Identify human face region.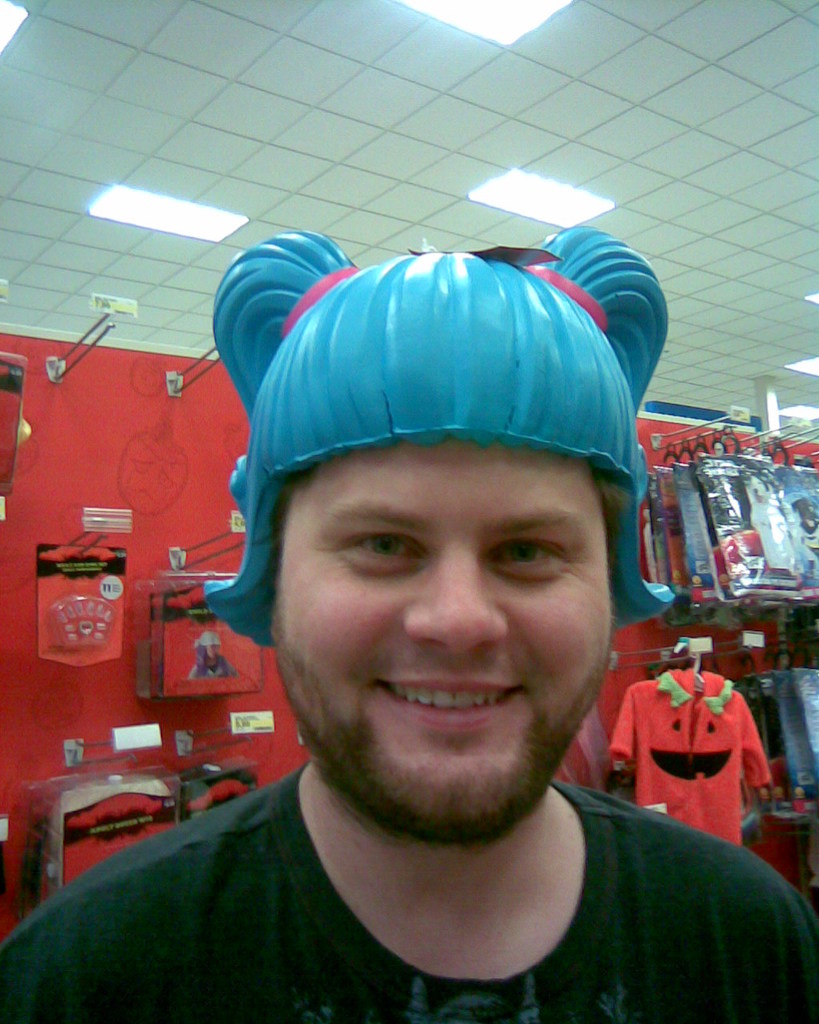
Region: x1=263 y1=433 x2=609 y2=842.
